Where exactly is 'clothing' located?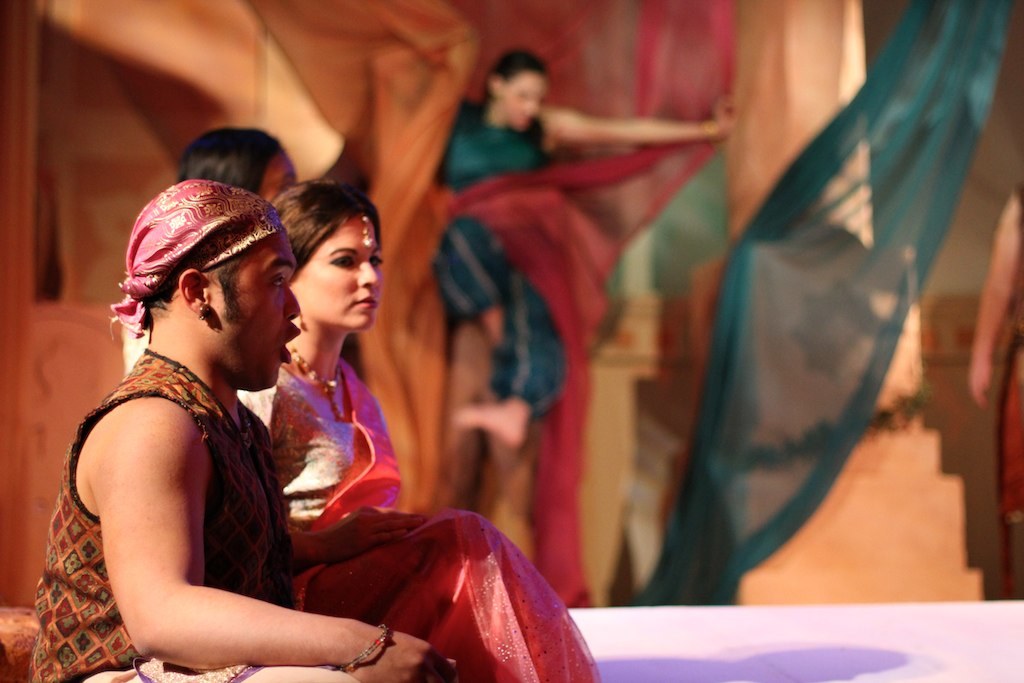
Its bounding box is 996 185 1023 525.
